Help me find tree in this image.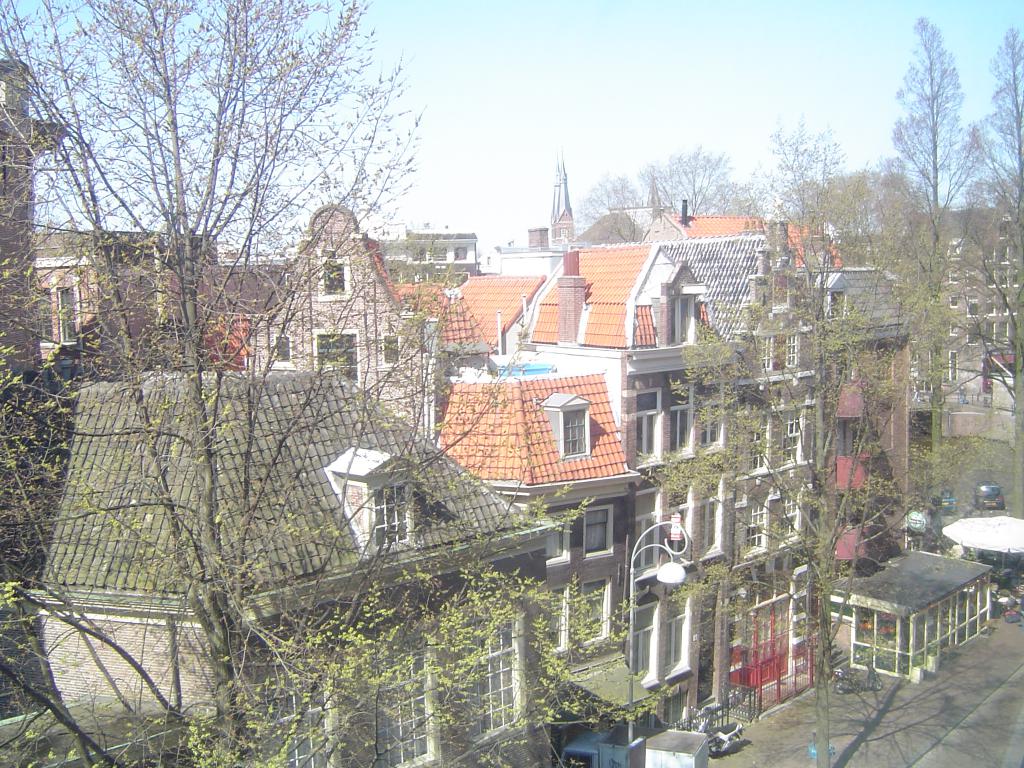
Found it: [left=675, top=249, right=934, bottom=767].
